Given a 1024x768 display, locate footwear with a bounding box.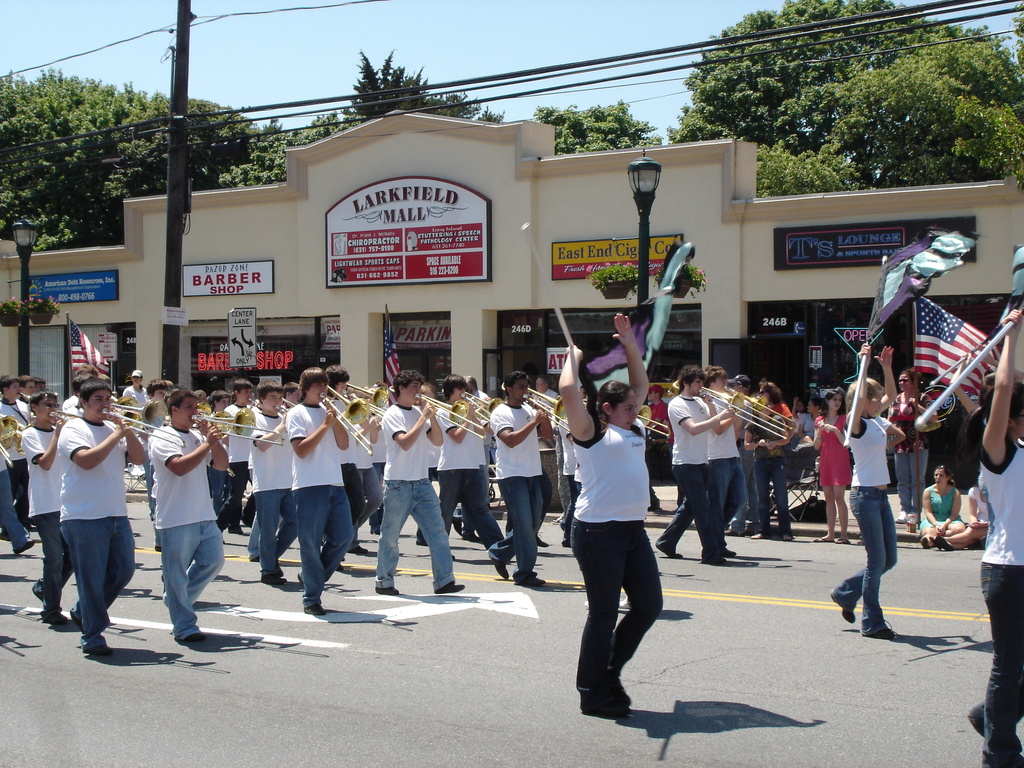
Located: 253/554/253/563.
